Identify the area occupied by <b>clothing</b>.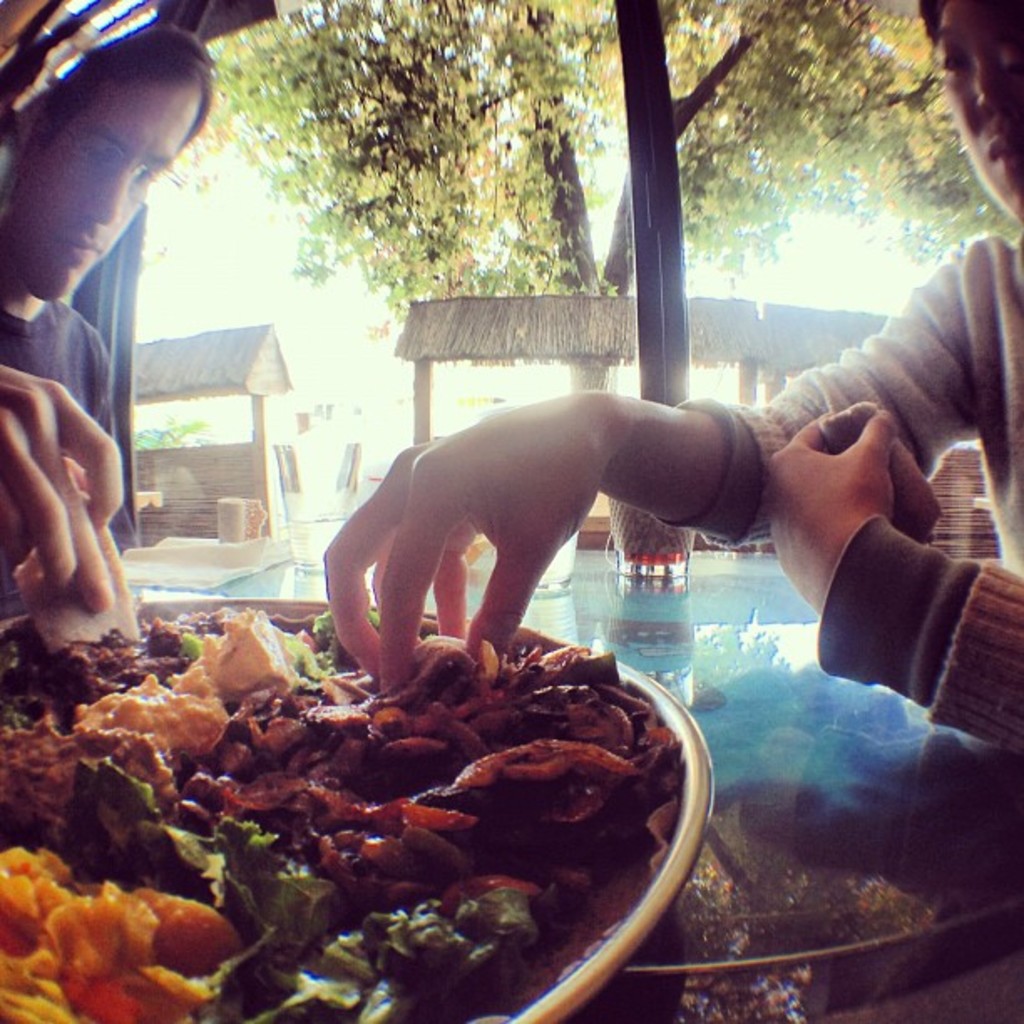
Area: 678/236/1022/758.
